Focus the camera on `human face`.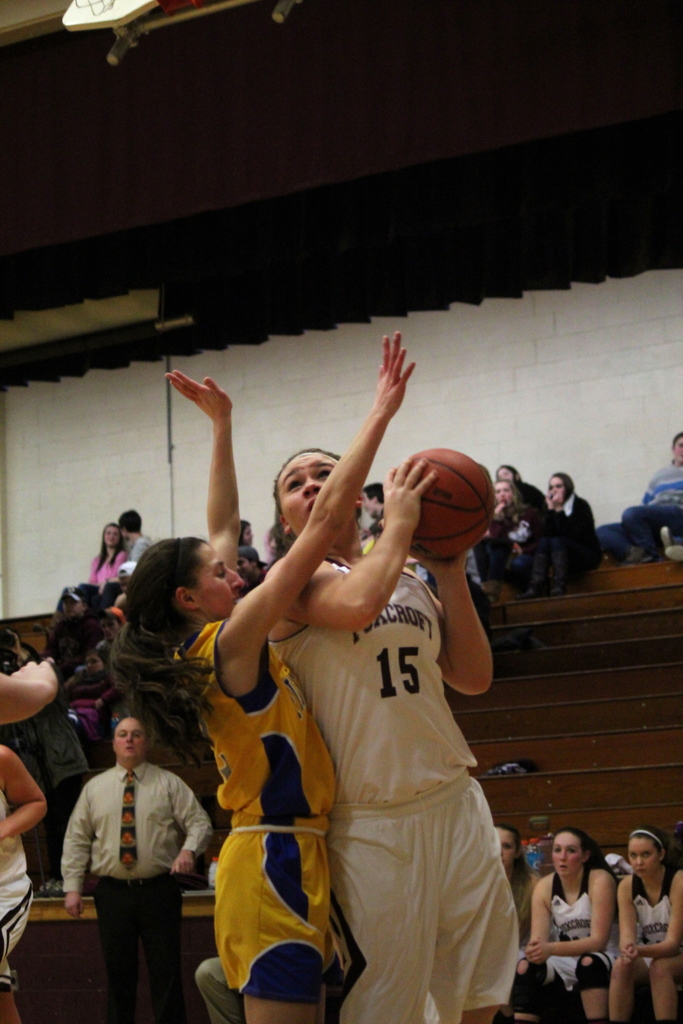
Focus region: bbox=[102, 525, 117, 548].
